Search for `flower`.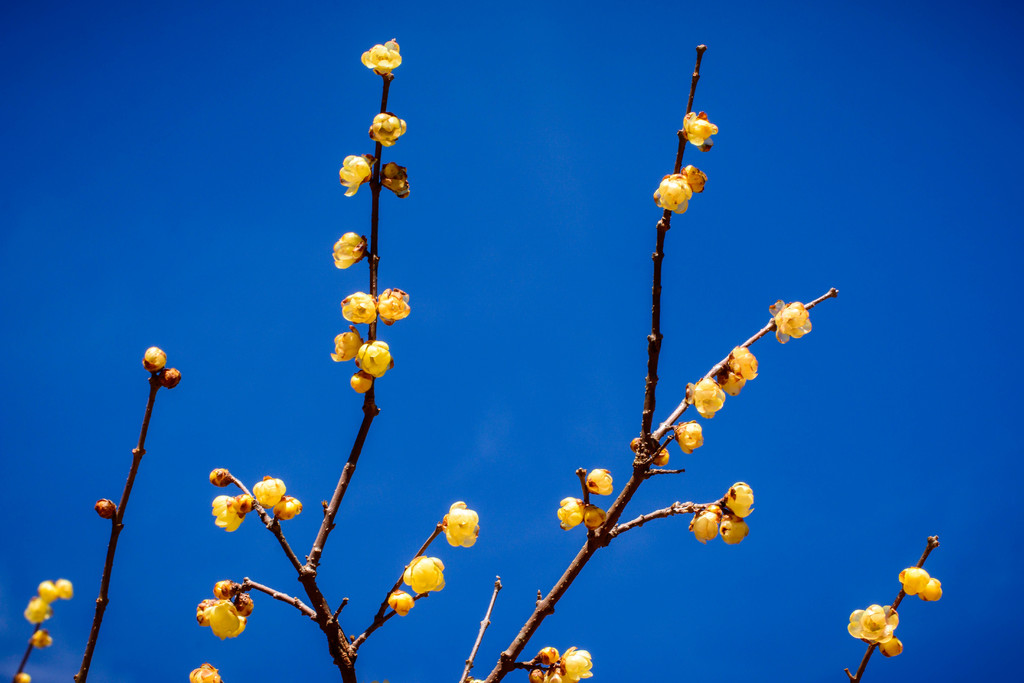
Found at 684 163 707 194.
